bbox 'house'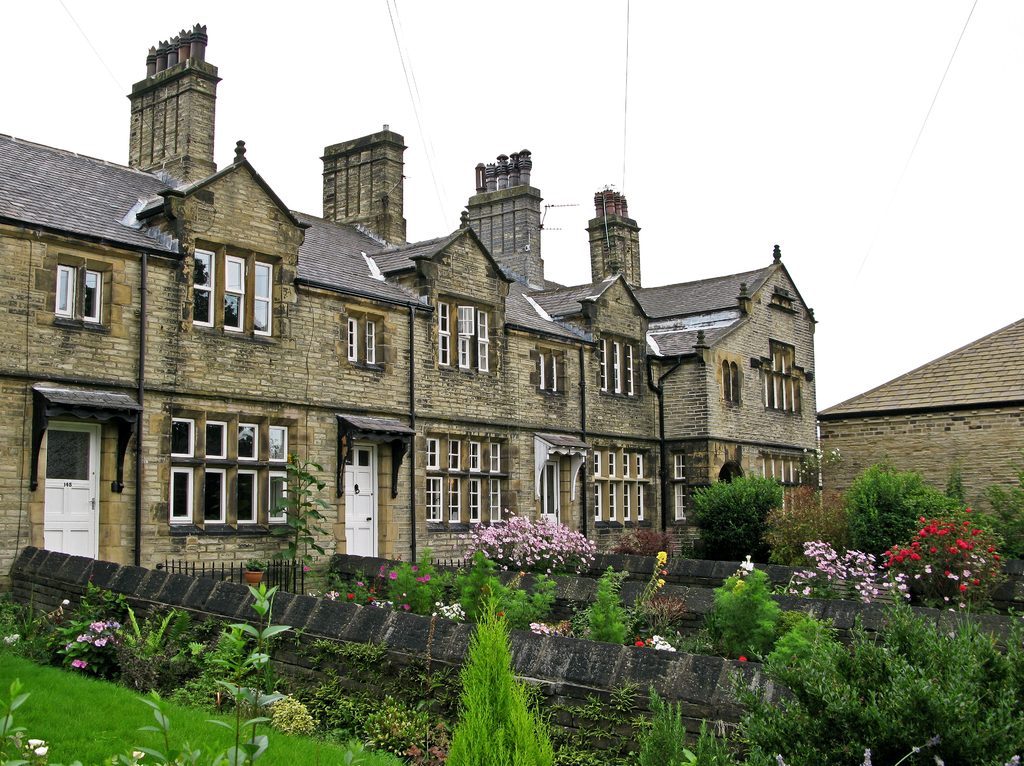
left=0, top=17, right=823, bottom=699
